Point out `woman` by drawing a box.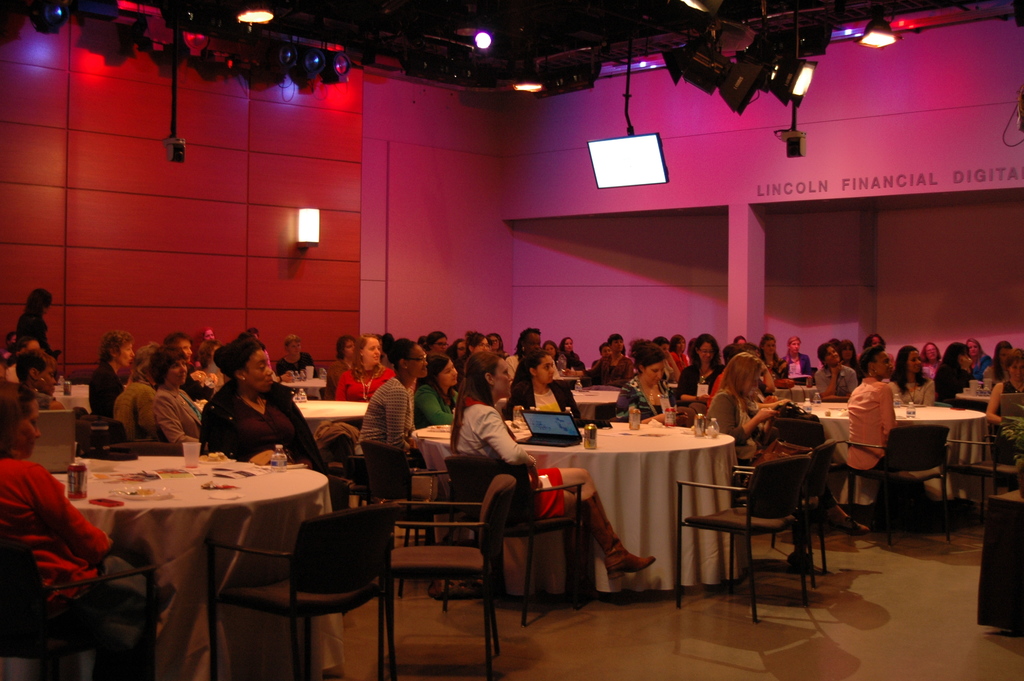
<box>95,330,140,418</box>.
